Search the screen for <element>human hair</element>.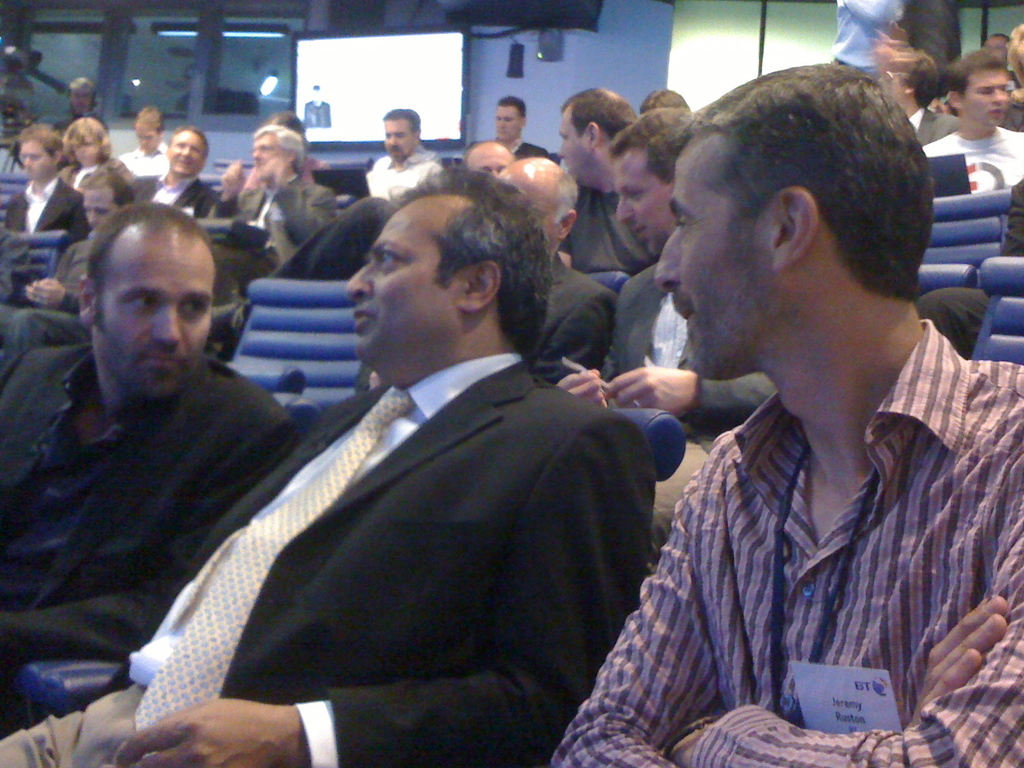
Found at rect(251, 128, 300, 171).
